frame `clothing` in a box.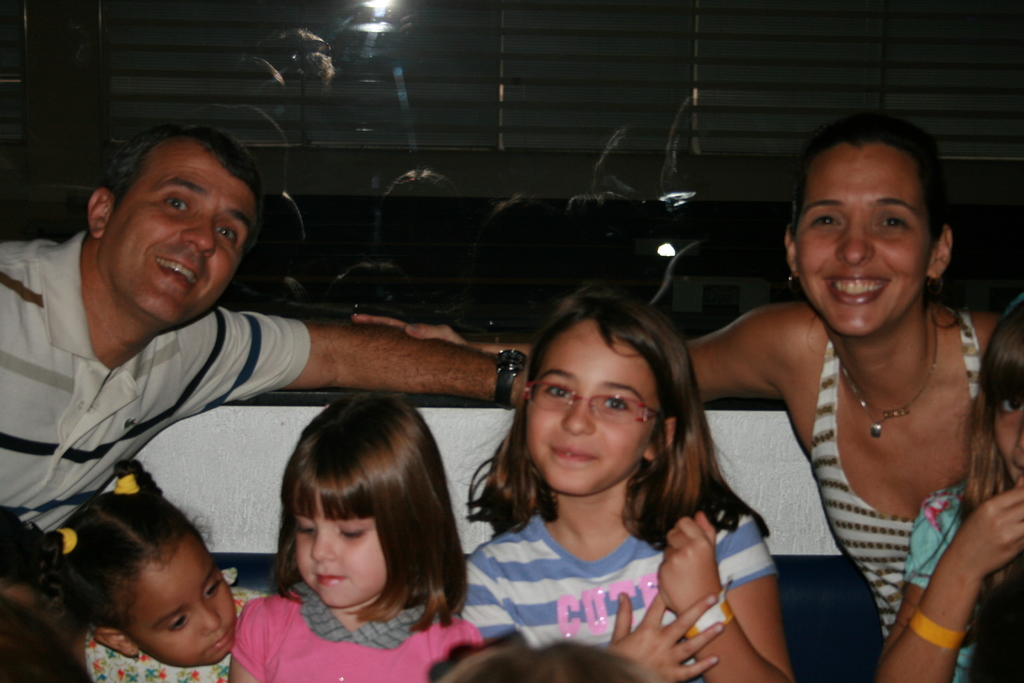
231 583 490 682.
